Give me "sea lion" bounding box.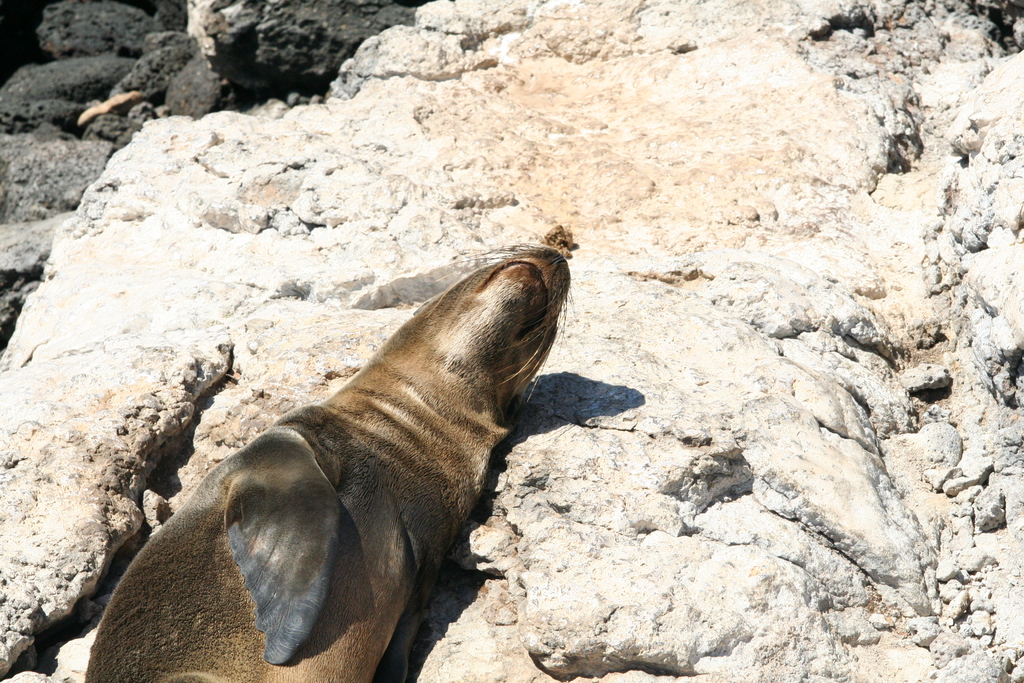
select_region(87, 244, 571, 682).
